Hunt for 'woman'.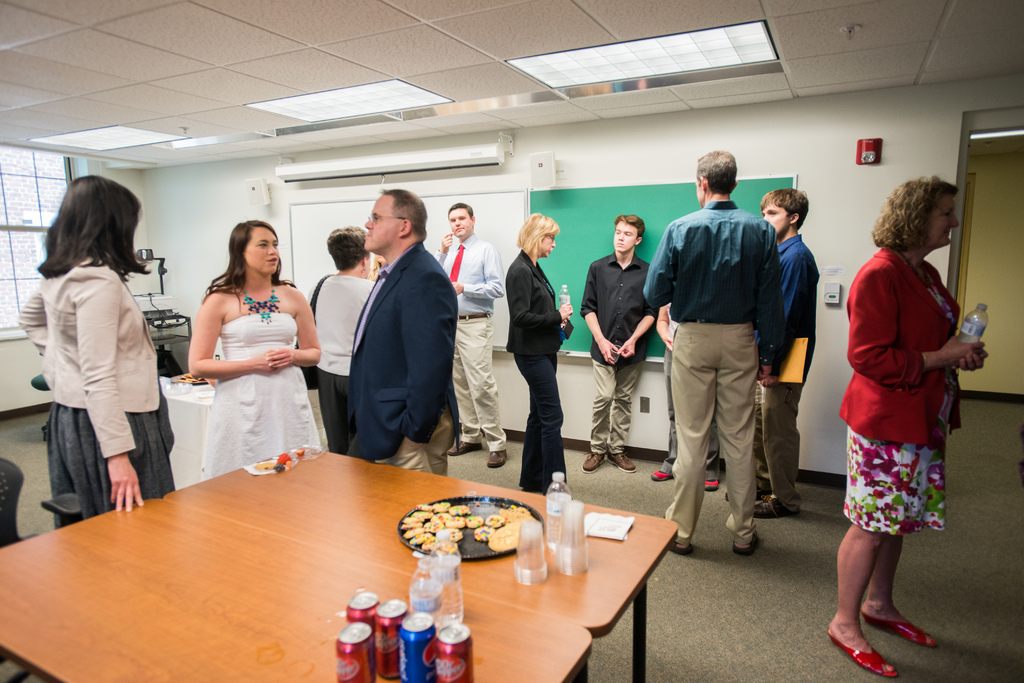
Hunted down at 304:222:374:456.
